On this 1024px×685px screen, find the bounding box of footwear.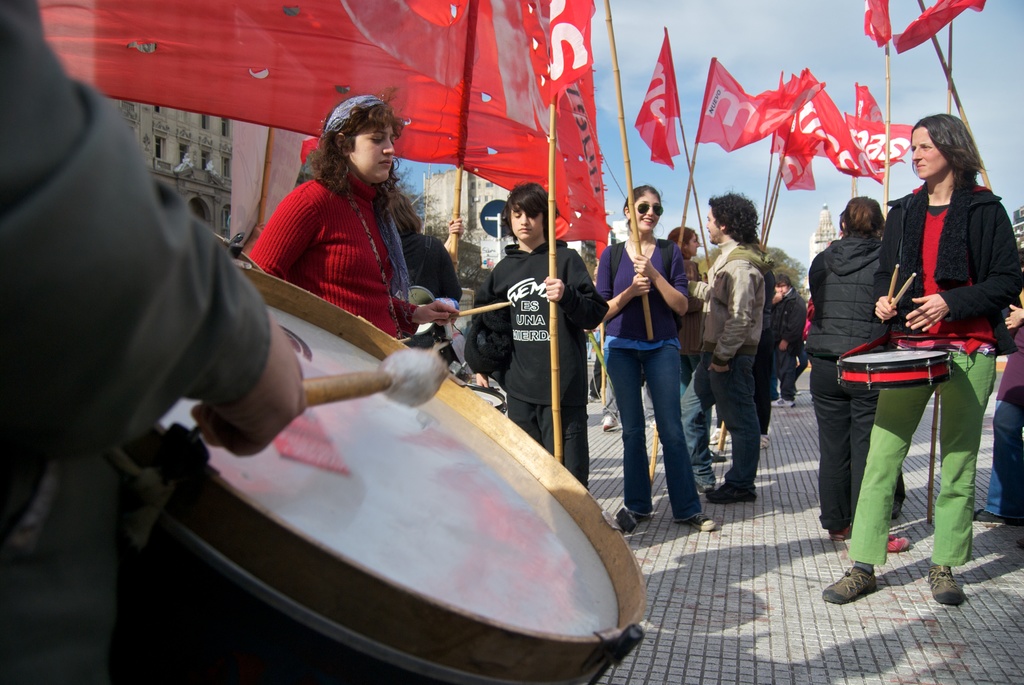
Bounding box: (left=925, top=562, right=966, bottom=606).
